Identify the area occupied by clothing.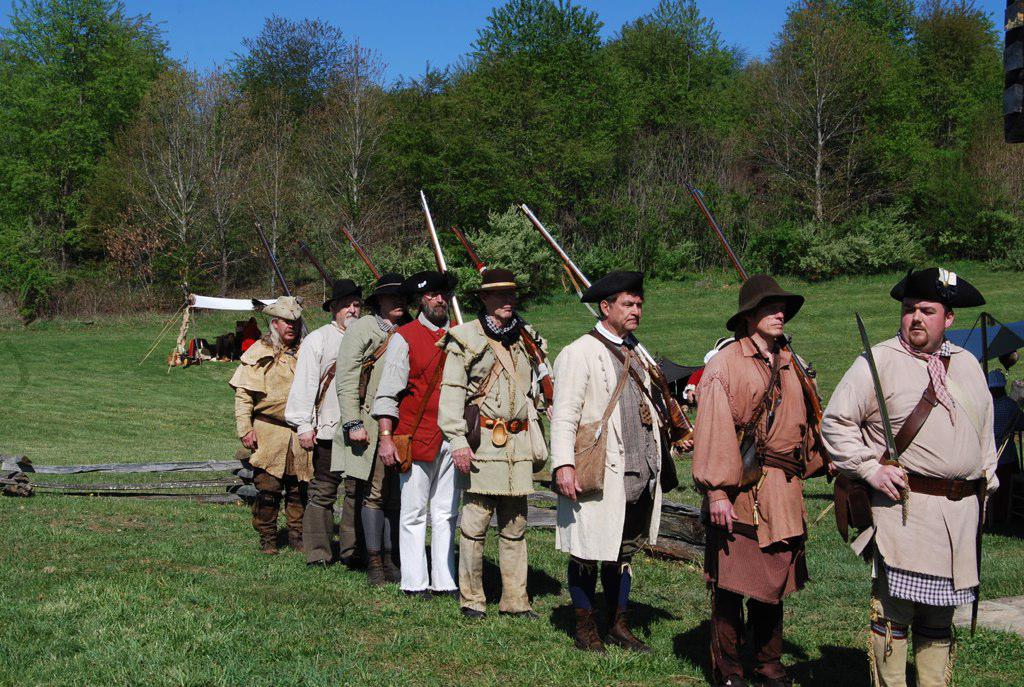
Area: BBox(686, 318, 829, 608).
